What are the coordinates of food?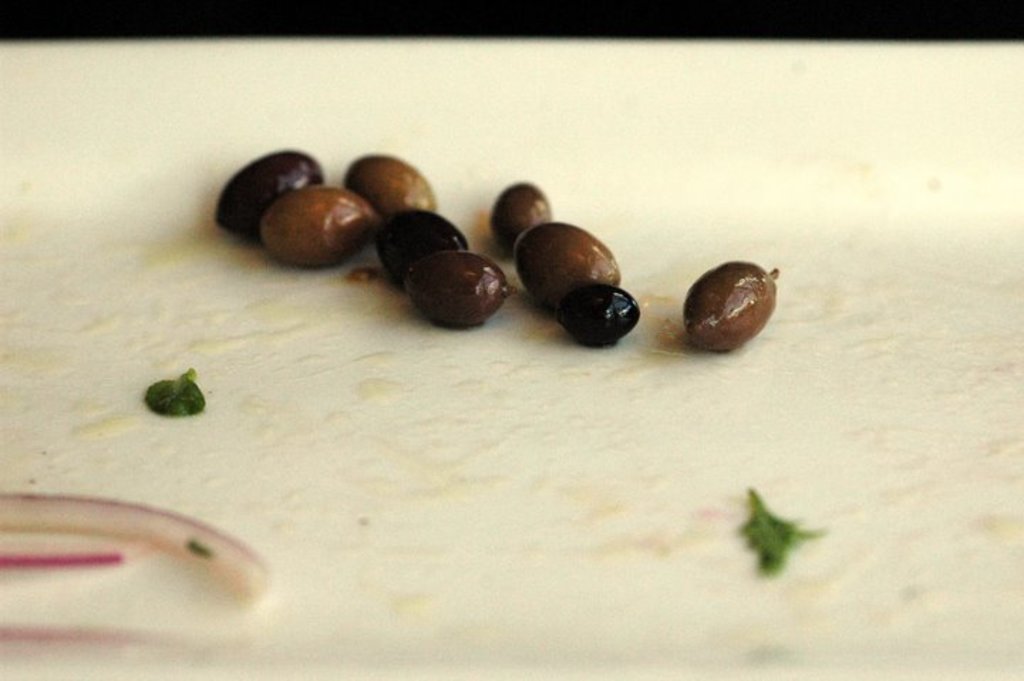
rect(216, 151, 317, 243).
